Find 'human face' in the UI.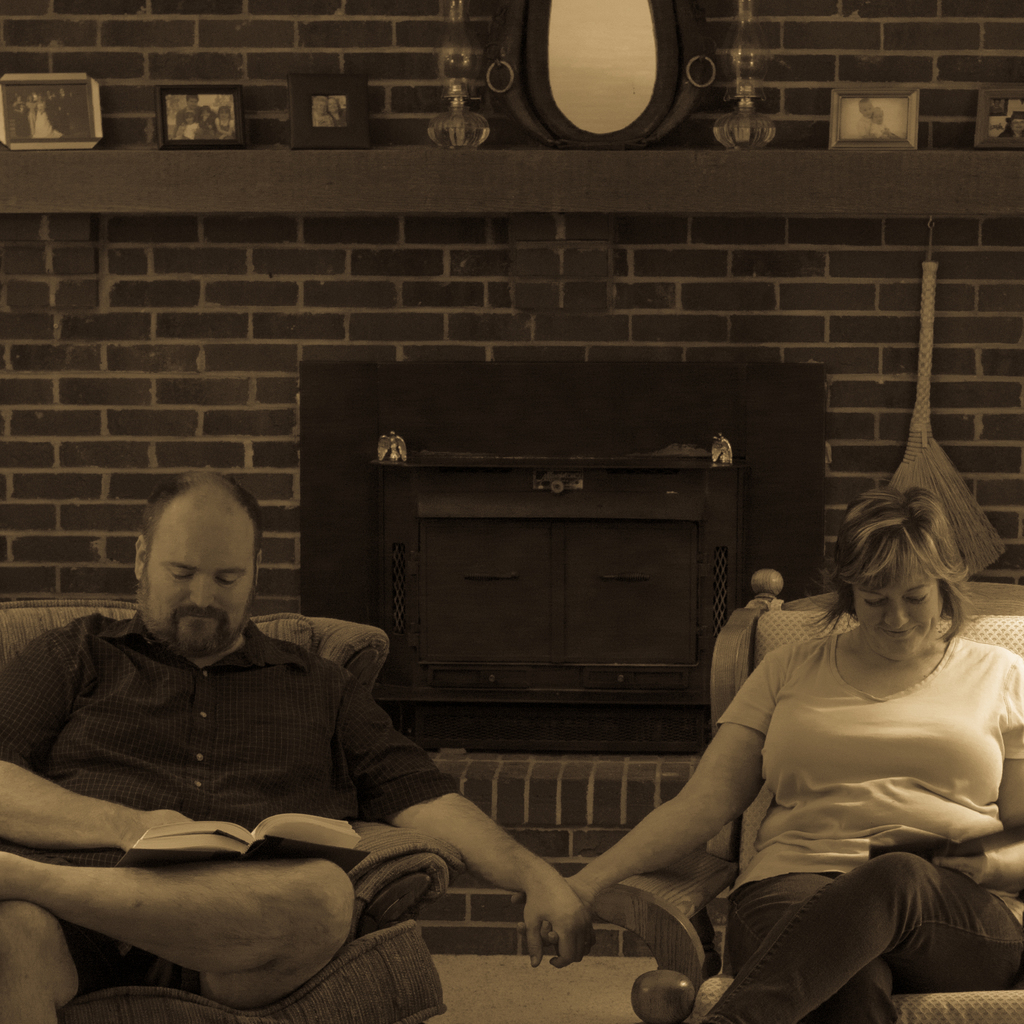
UI element at [850, 552, 941, 657].
